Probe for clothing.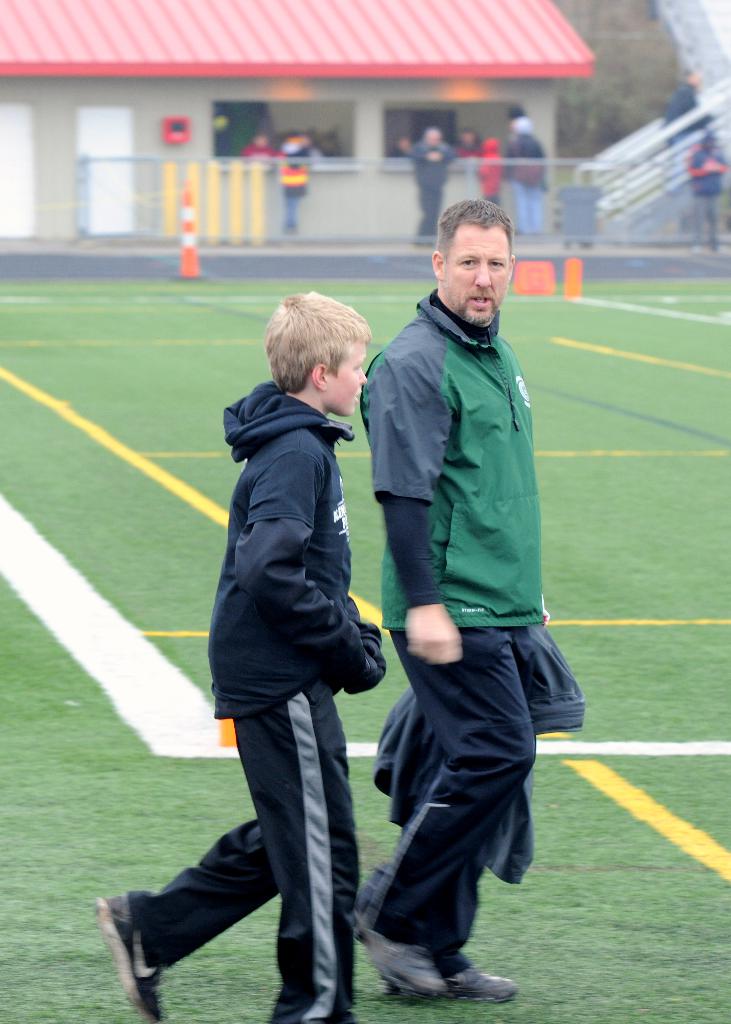
Probe result: region(279, 147, 304, 228).
